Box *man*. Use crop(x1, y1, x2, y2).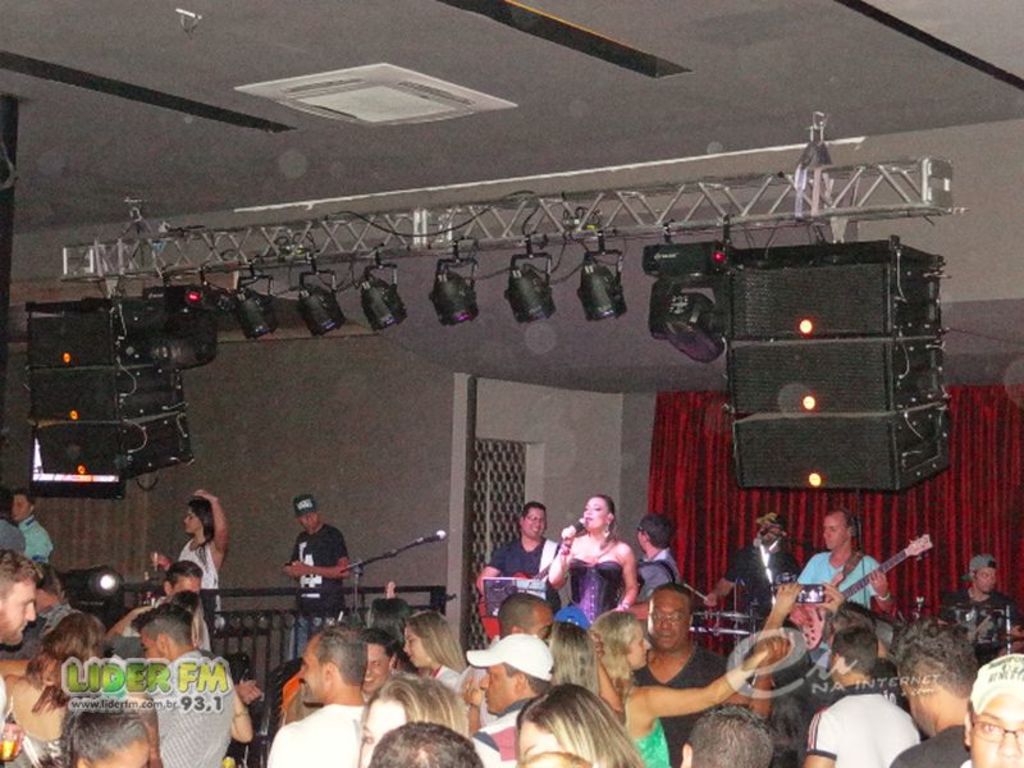
crop(801, 625, 920, 767).
